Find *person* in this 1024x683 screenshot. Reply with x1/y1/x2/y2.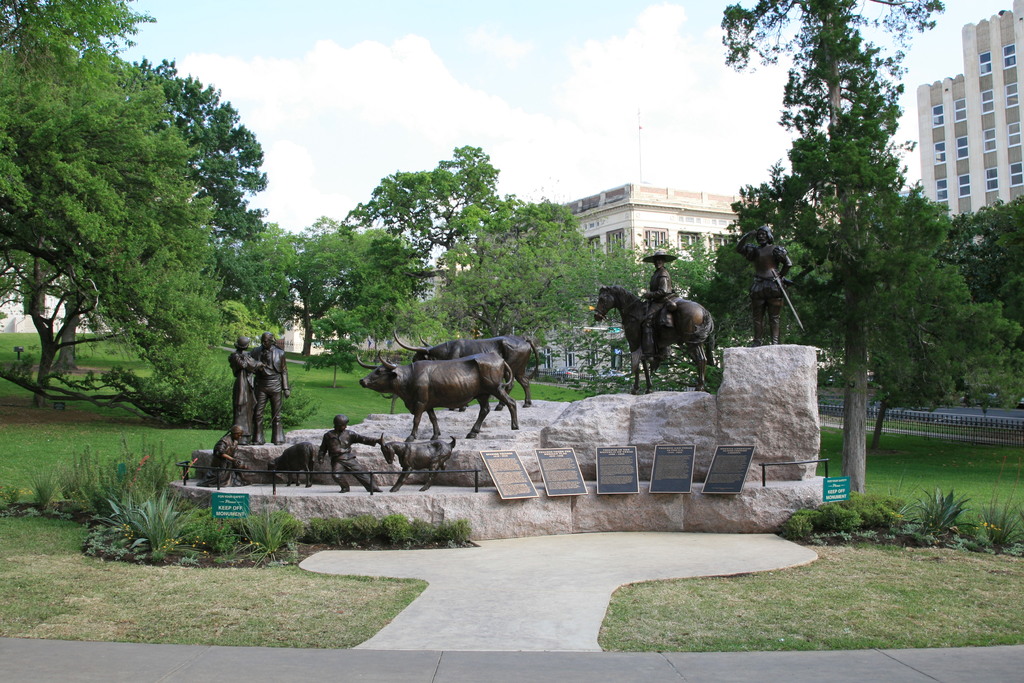
191/421/254/488.
